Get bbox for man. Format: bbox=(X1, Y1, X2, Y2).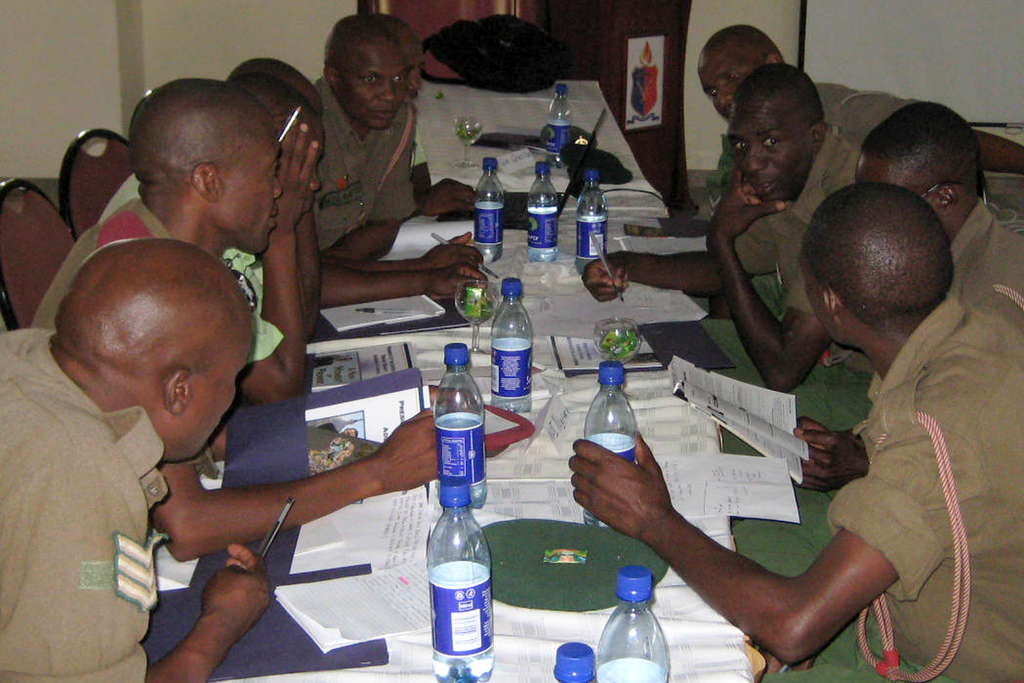
bbox=(719, 104, 1023, 492).
